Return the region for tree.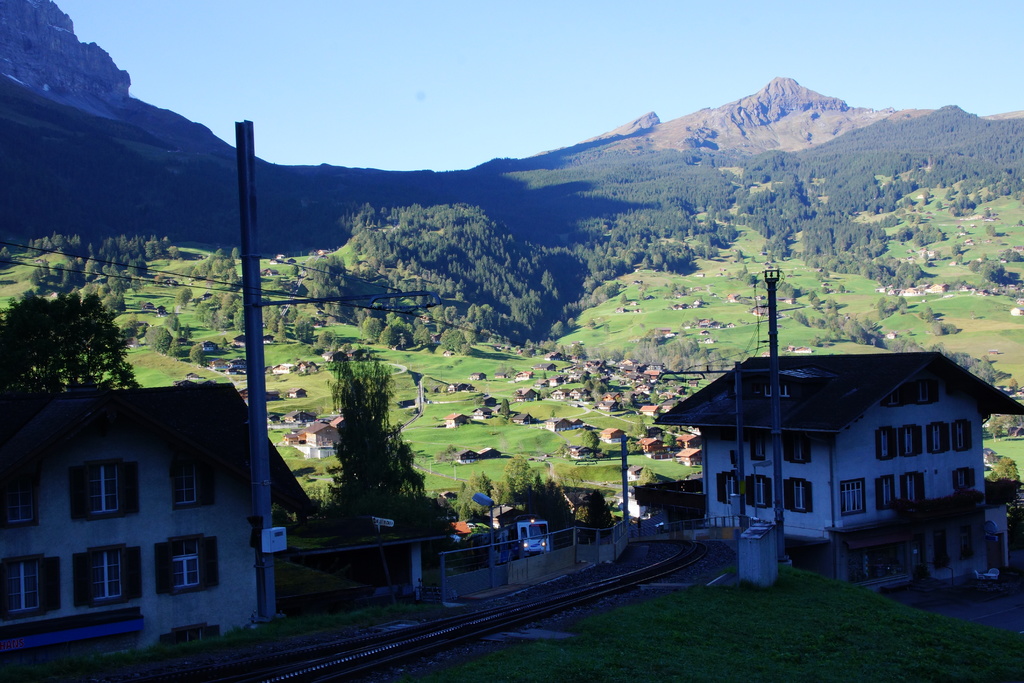
(299,310,436,566).
